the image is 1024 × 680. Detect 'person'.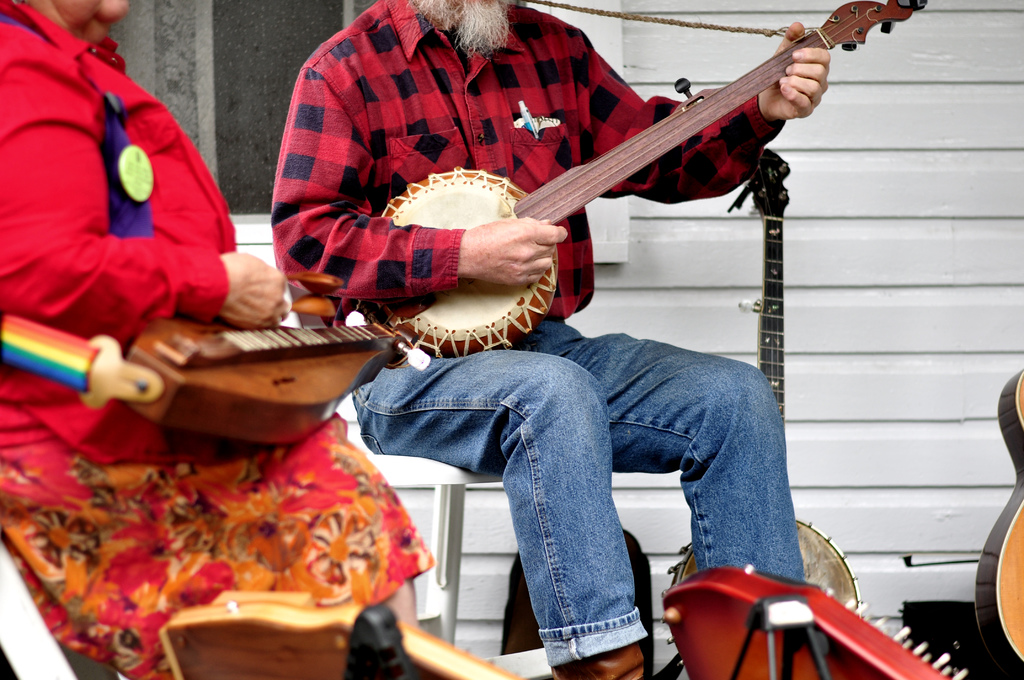
Detection: l=287, t=0, r=862, b=634.
